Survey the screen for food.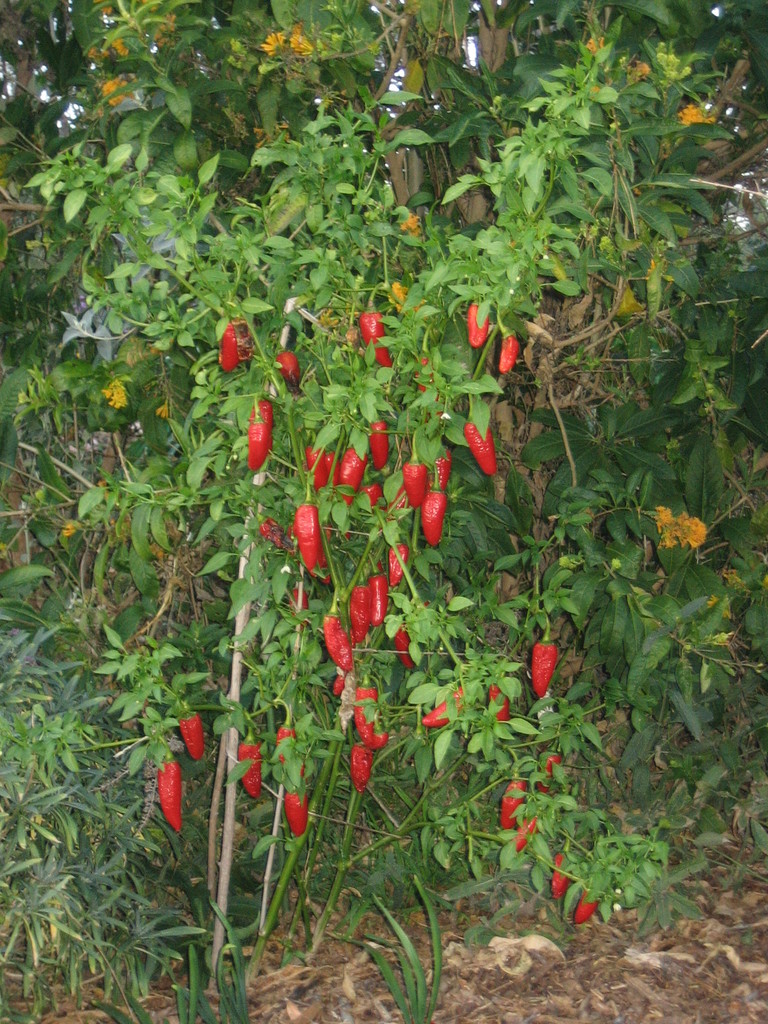
Survey found: crop(551, 854, 566, 900).
